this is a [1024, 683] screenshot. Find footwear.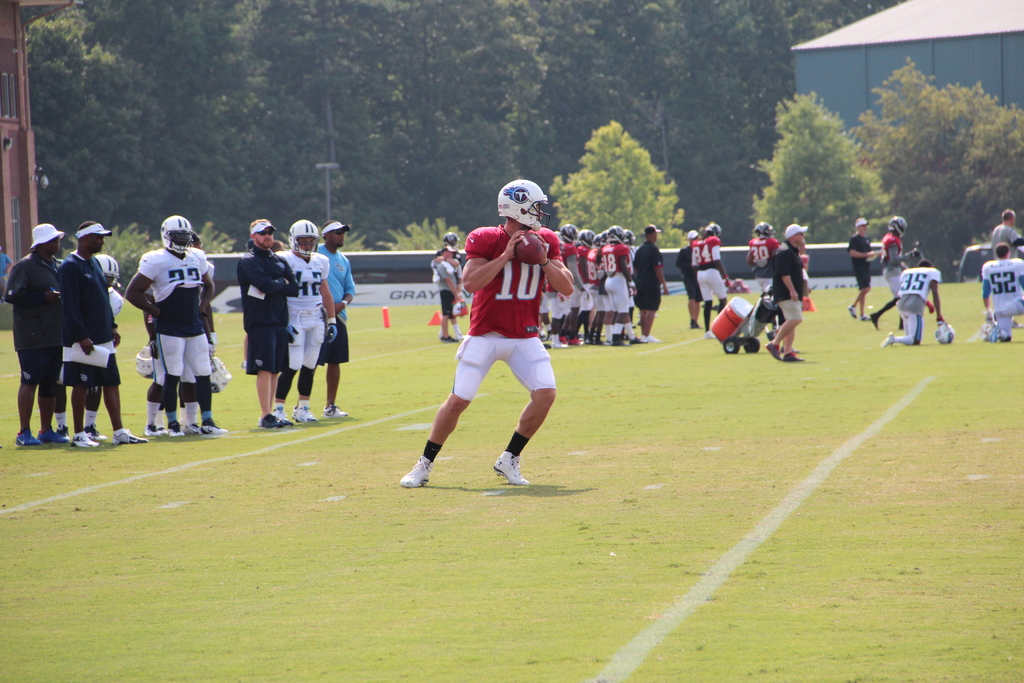
Bounding box: left=260, top=413, right=281, bottom=429.
